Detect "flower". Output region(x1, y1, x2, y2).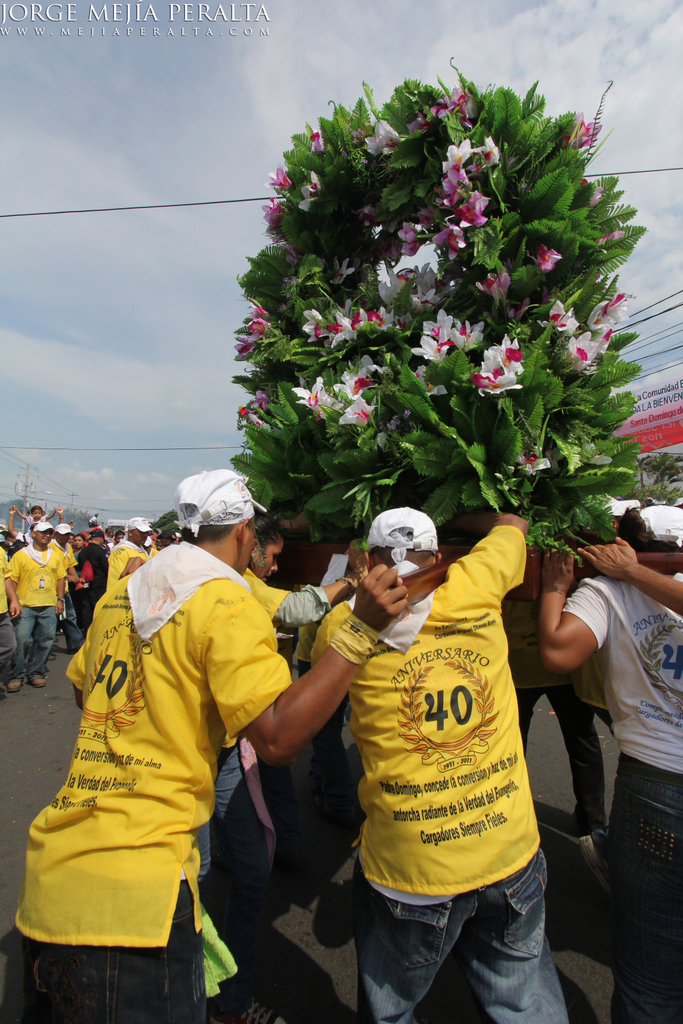
region(465, 139, 501, 167).
